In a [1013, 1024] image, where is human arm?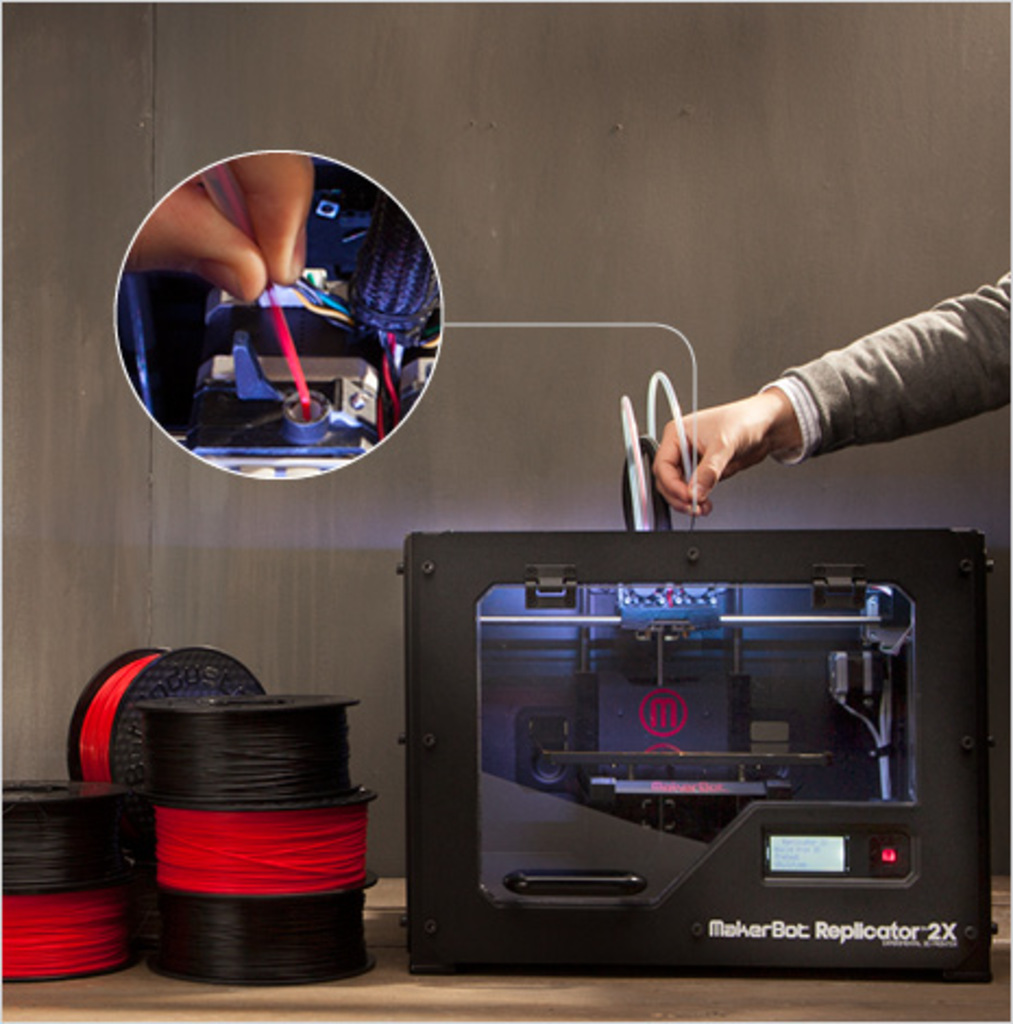
x1=632, y1=320, x2=974, y2=527.
